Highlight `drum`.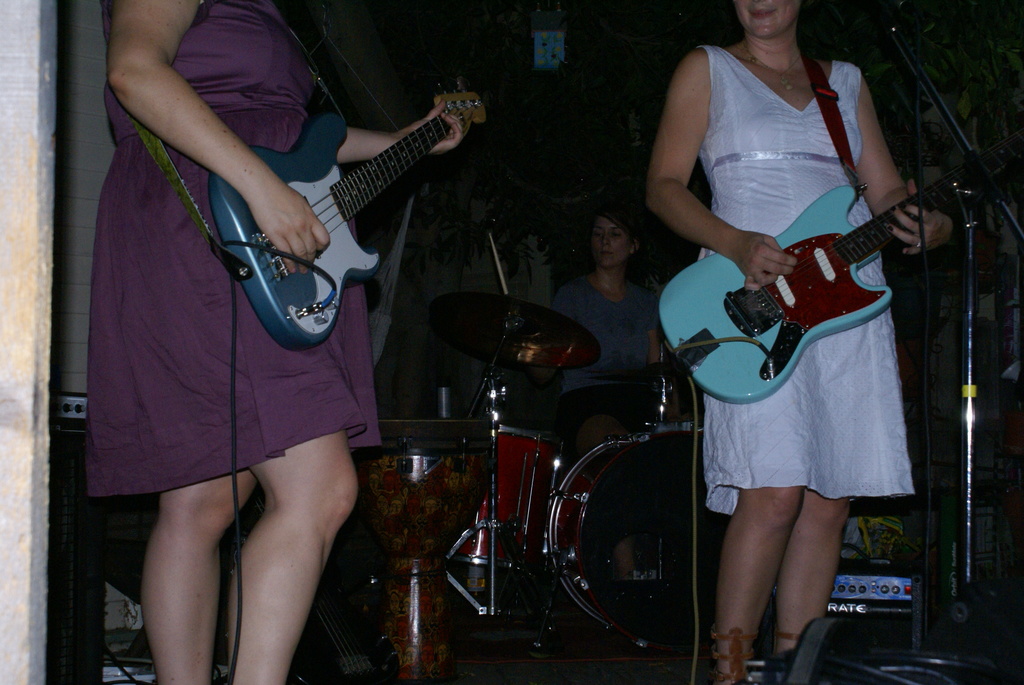
Highlighted region: Rect(445, 420, 566, 563).
